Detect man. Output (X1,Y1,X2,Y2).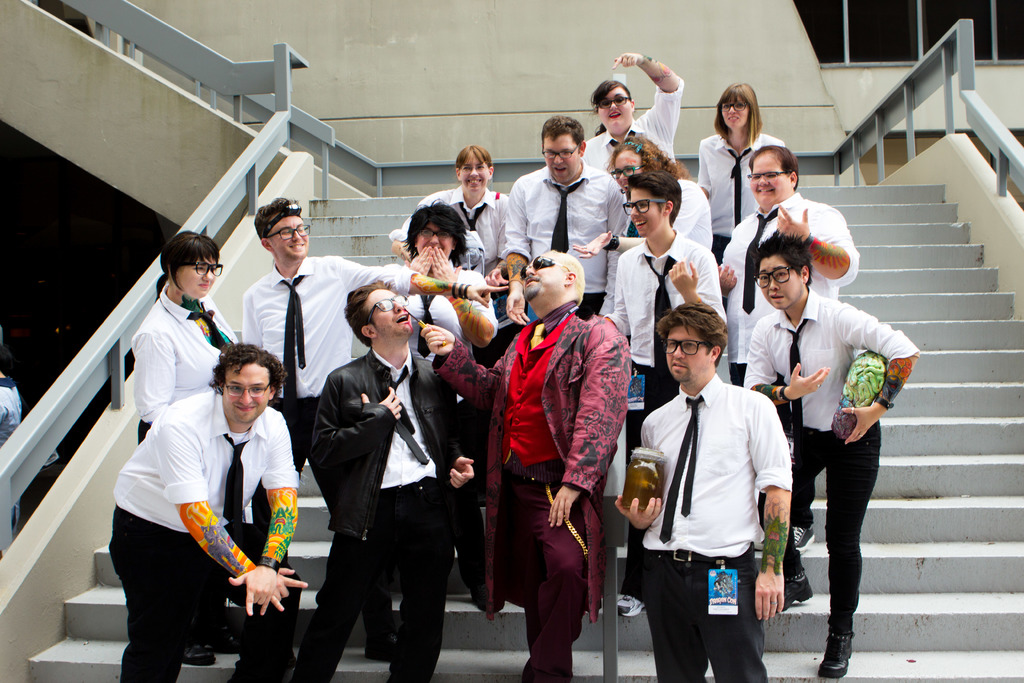
(710,133,877,359).
